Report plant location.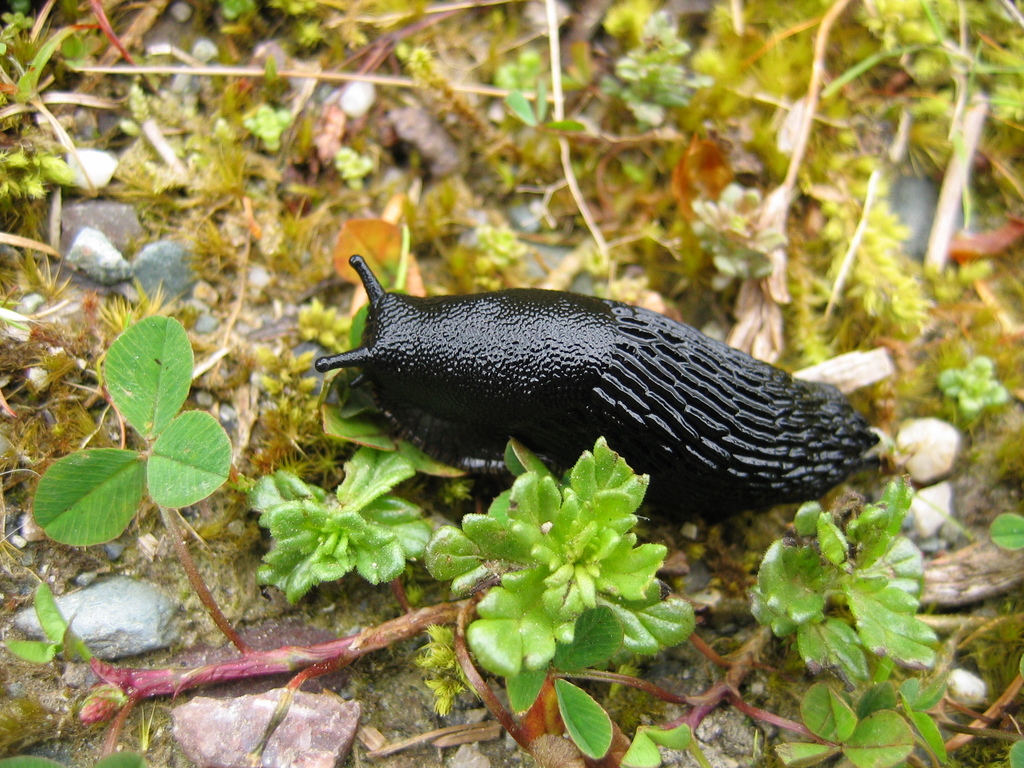
Report: box=[22, 311, 225, 549].
